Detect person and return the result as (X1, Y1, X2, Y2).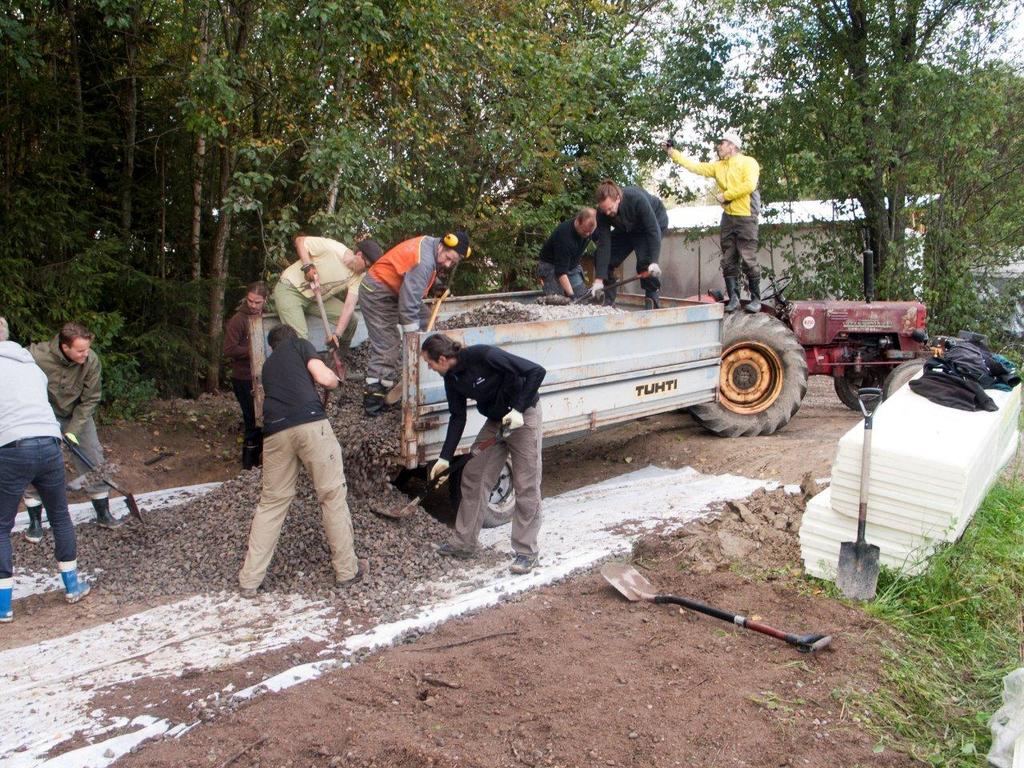
(18, 322, 133, 546).
